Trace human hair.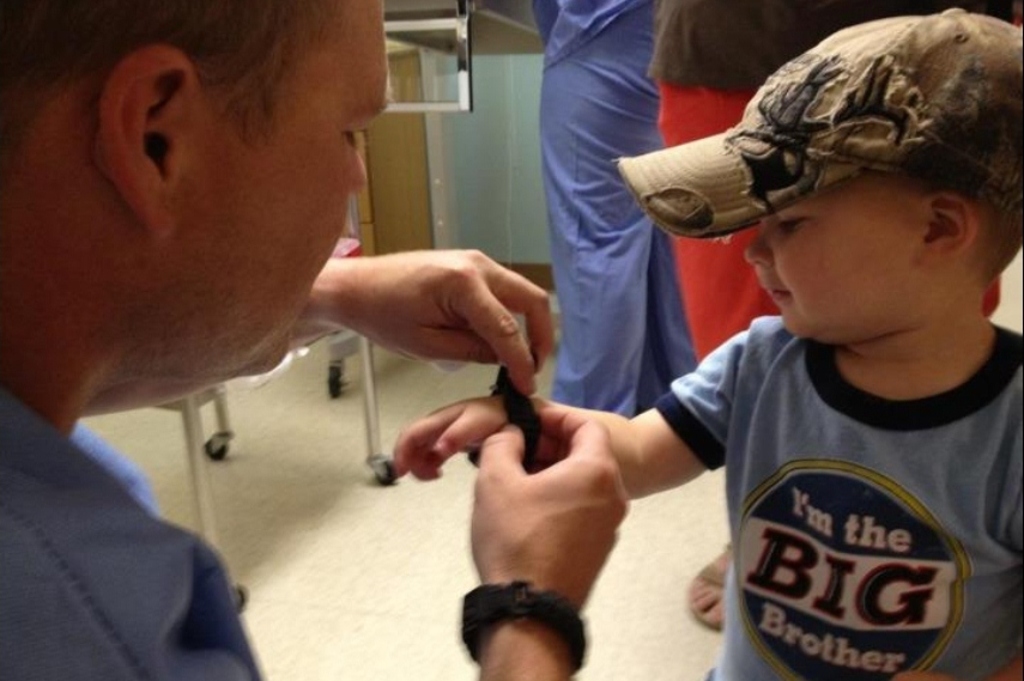
Traced to 0/0/349/151.
